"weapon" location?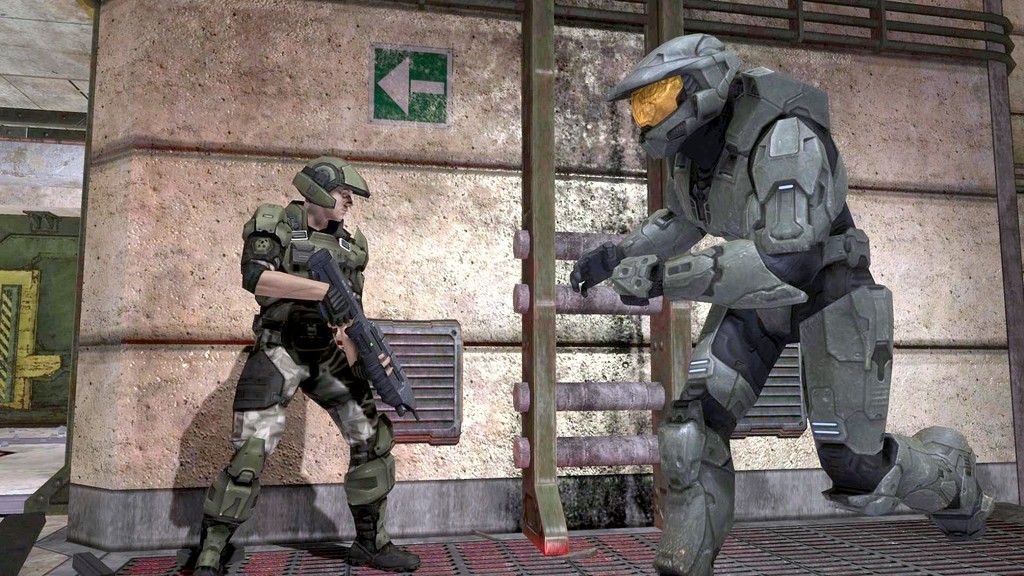
277:229:413:444
